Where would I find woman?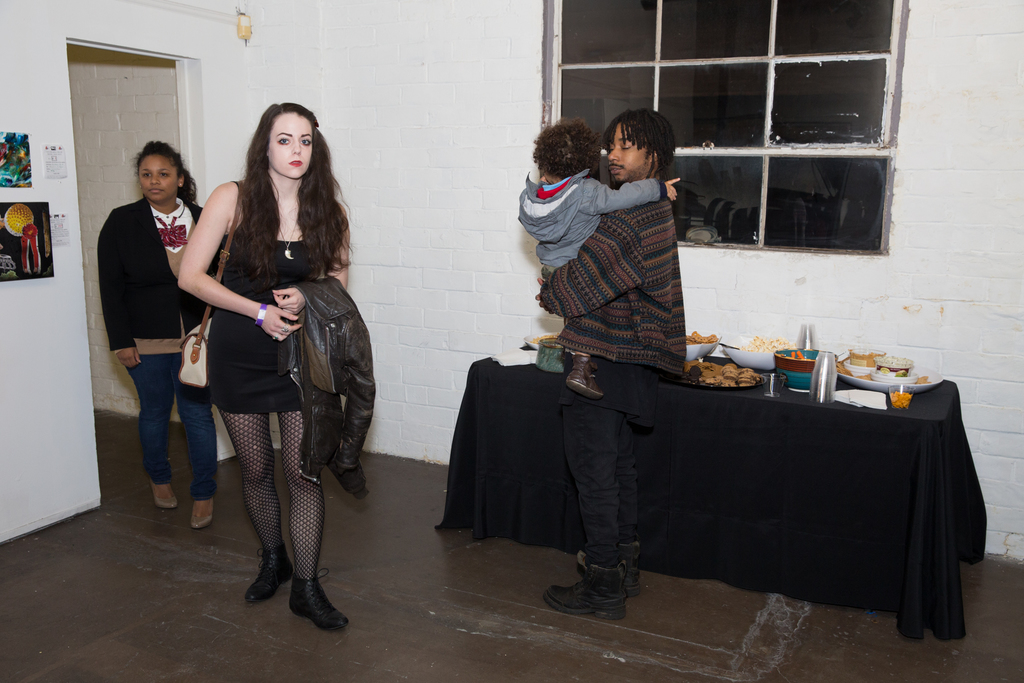
At (x1=96, y1=138, x2=217, y2=525).
